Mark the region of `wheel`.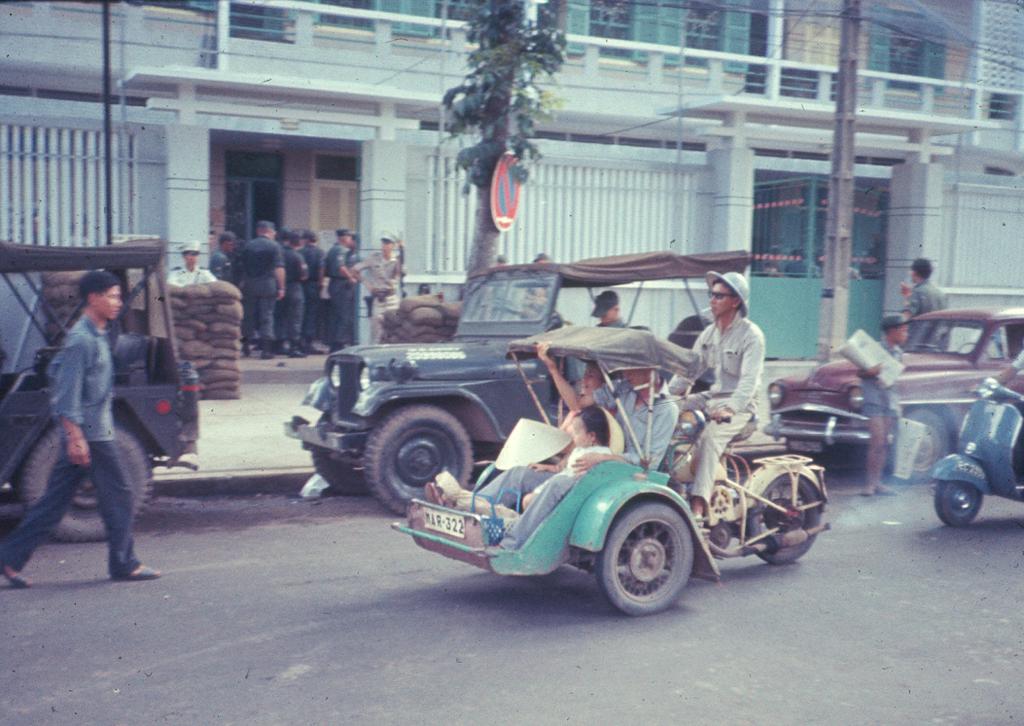
Region: [x1=935, y1=479, x2=982, y2=528].
